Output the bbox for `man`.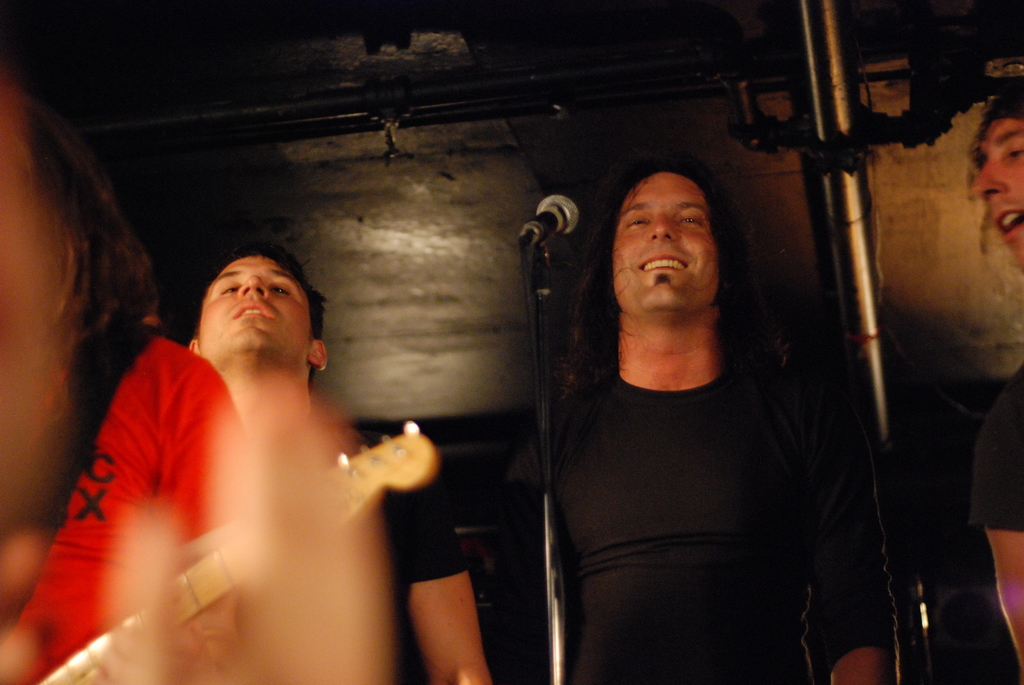
[495,154,890,684].
